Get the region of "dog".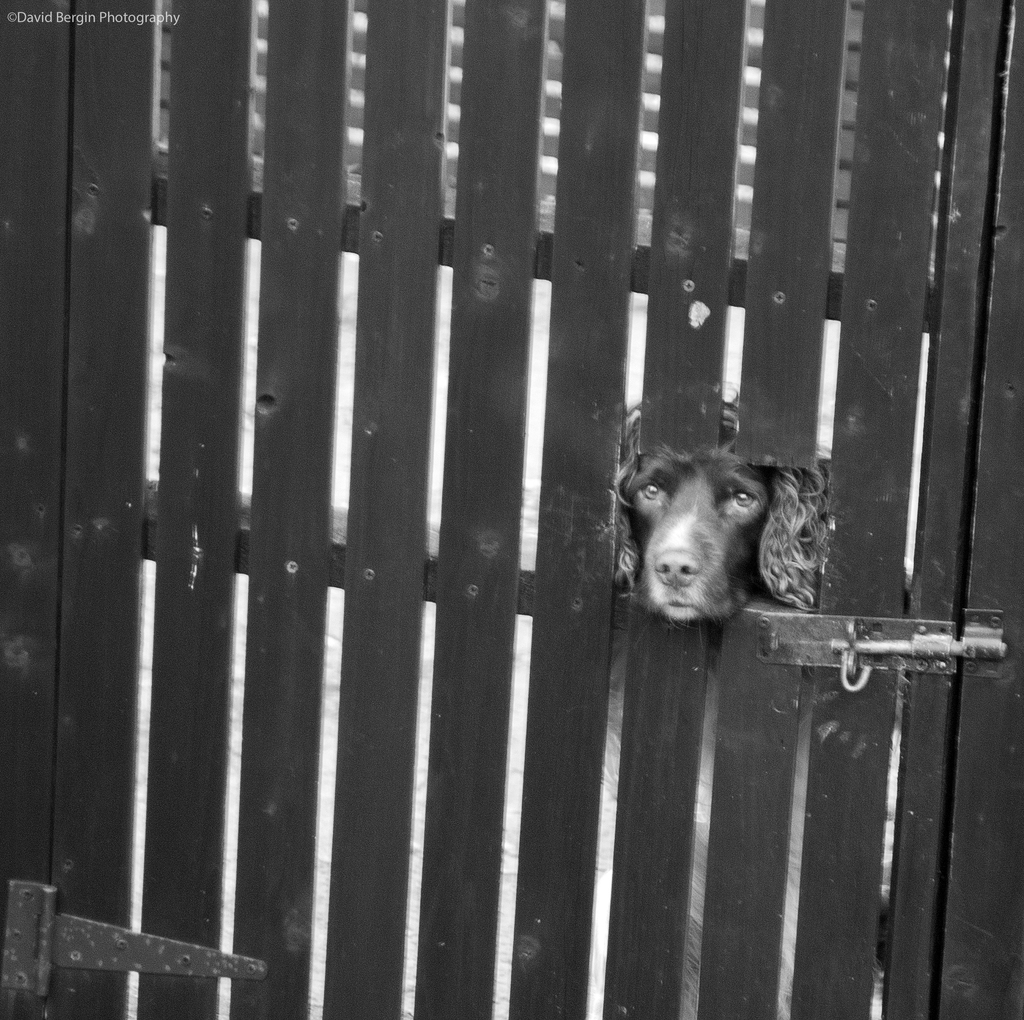
detection(612, 393, 830, 634).
